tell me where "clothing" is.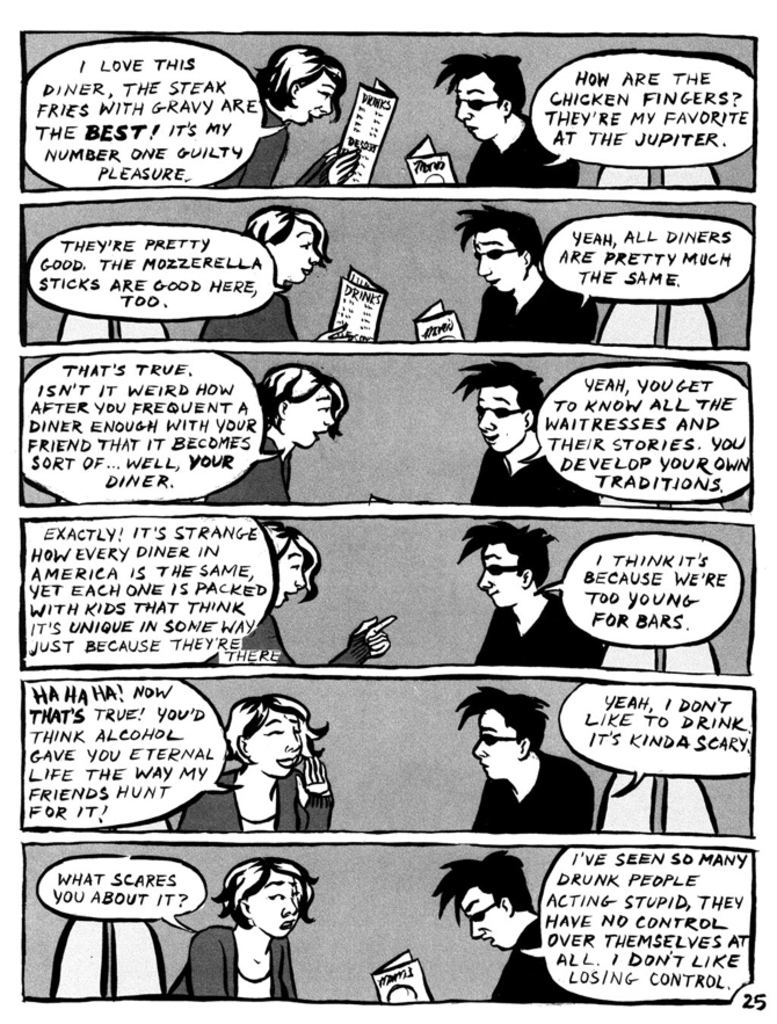
"clothing" is at 465/114/576/184.
